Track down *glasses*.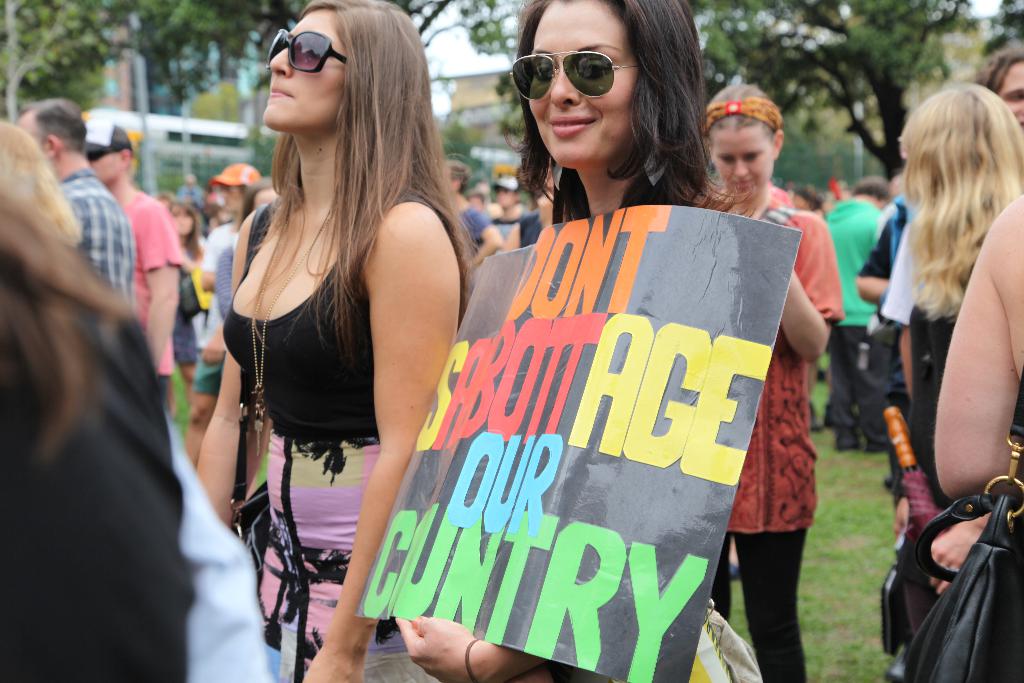
Tracked to (x1=264, y1=23, x2=351, y2=77).
